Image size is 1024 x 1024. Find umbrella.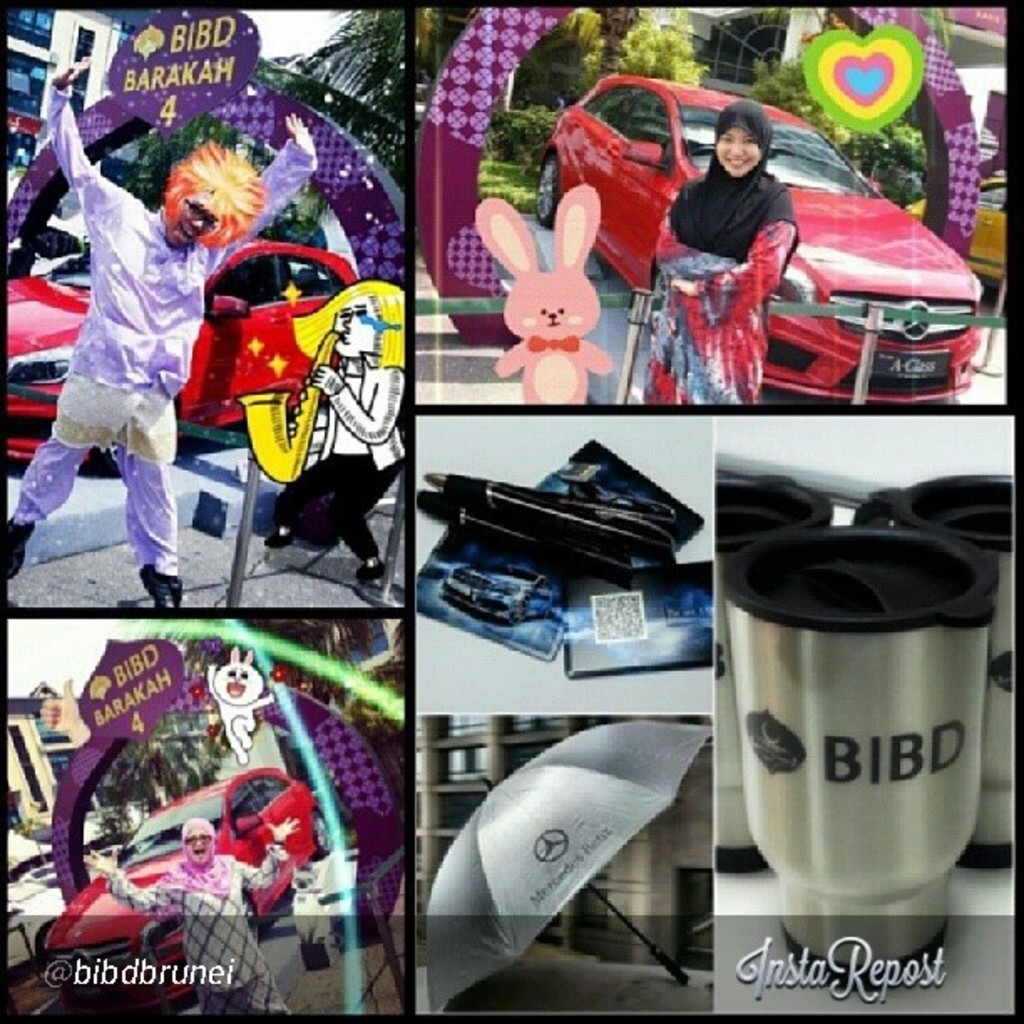
(440,718,724,1022).
